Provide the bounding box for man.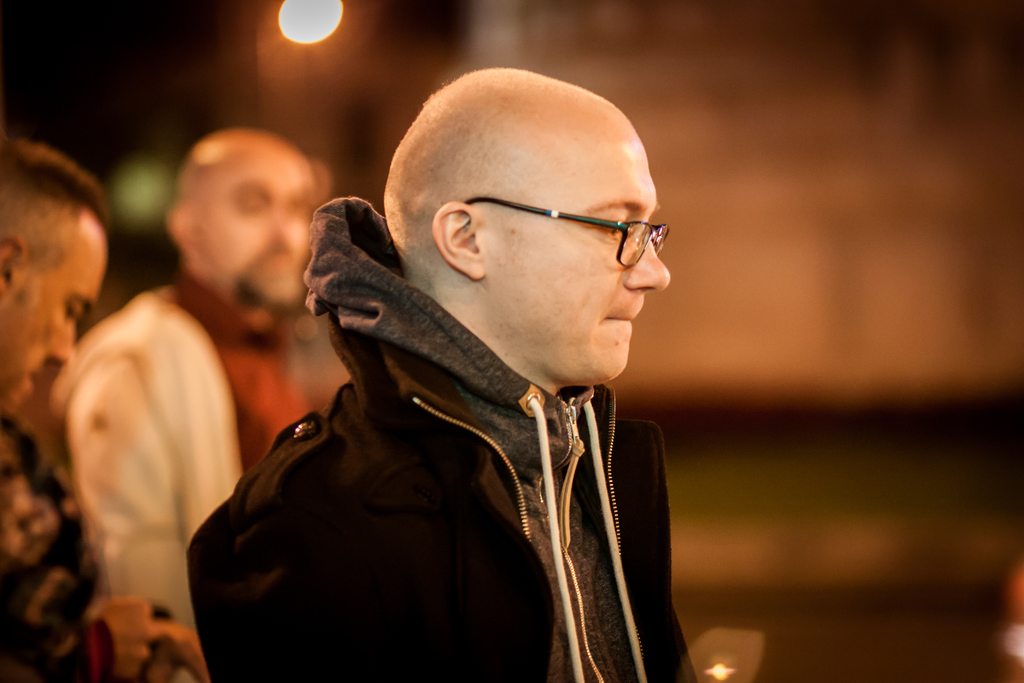
BBox(186, 60, 713, 682).
